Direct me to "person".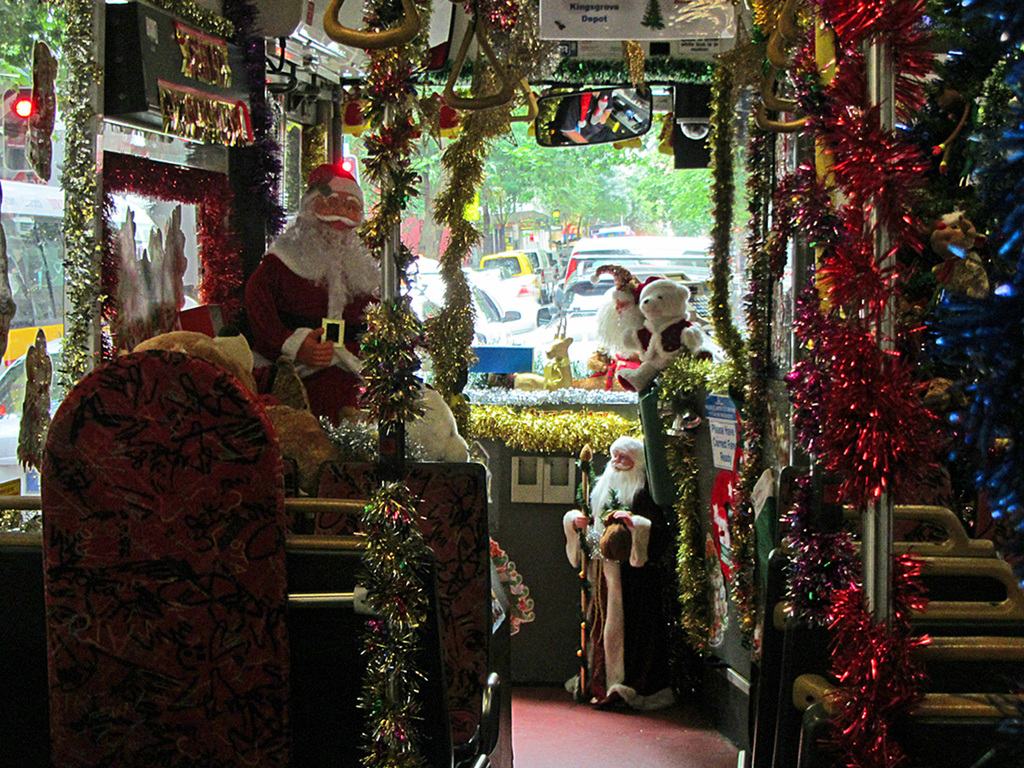
Direction: box(31, 329, 55, 467).
